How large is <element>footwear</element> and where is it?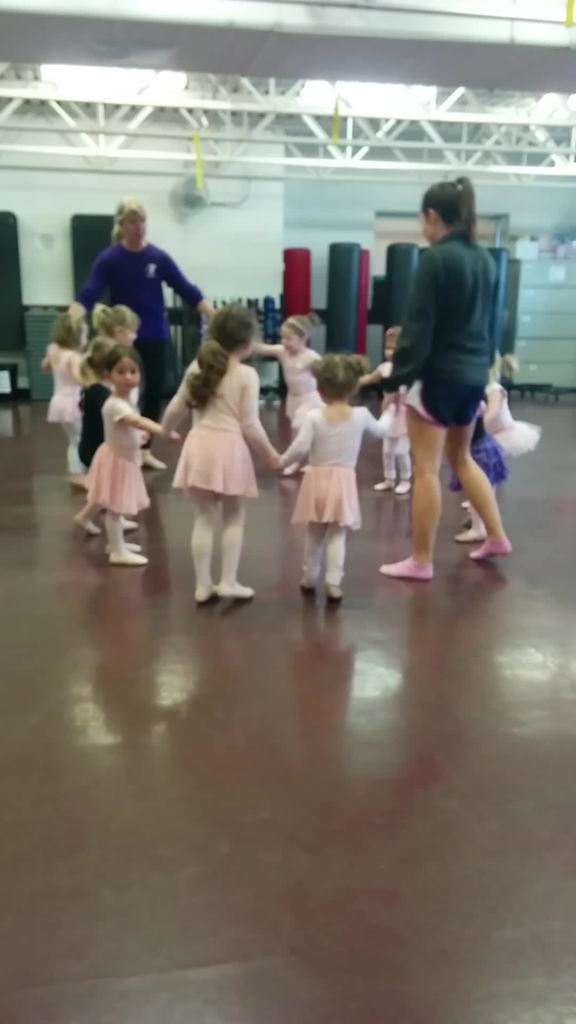
Bounding box: {"left": 69, "top": 471, "right": 90, "bottom": 486}.
